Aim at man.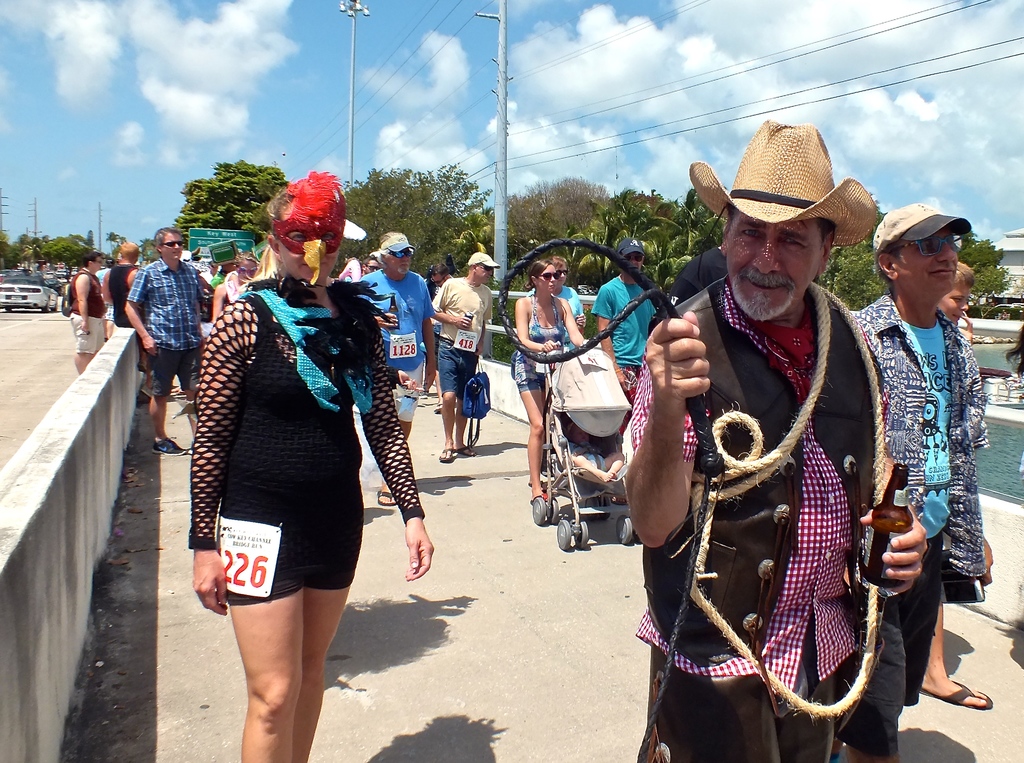
Aimed at rect(585, 238, 664, 437).
